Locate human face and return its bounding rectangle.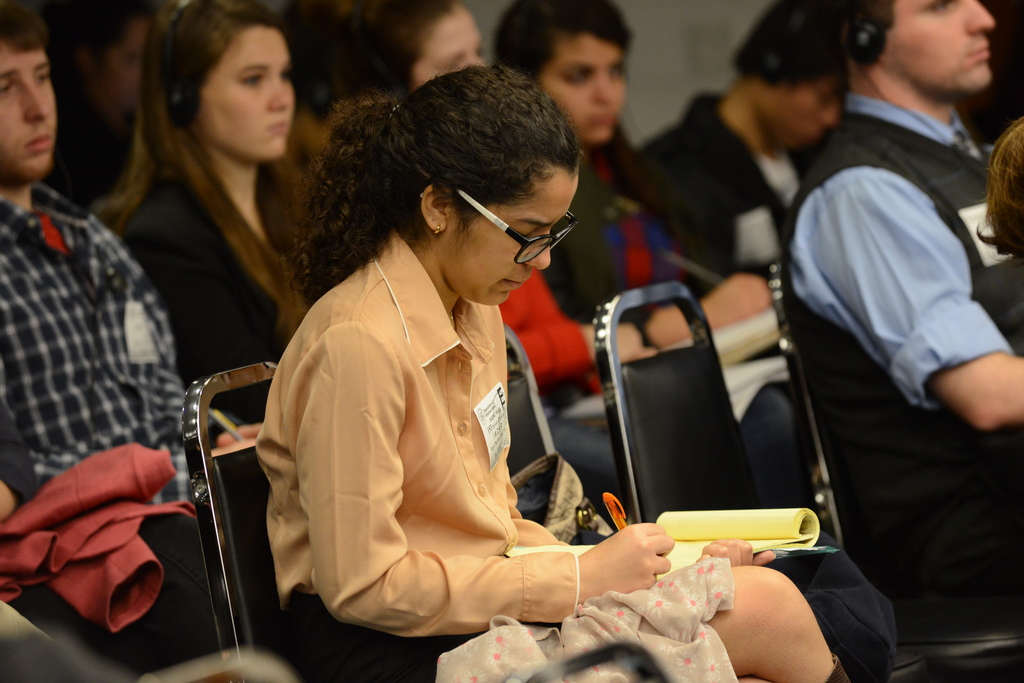
pyautogui.locateOnScreen(0, 44, 52, 179).
